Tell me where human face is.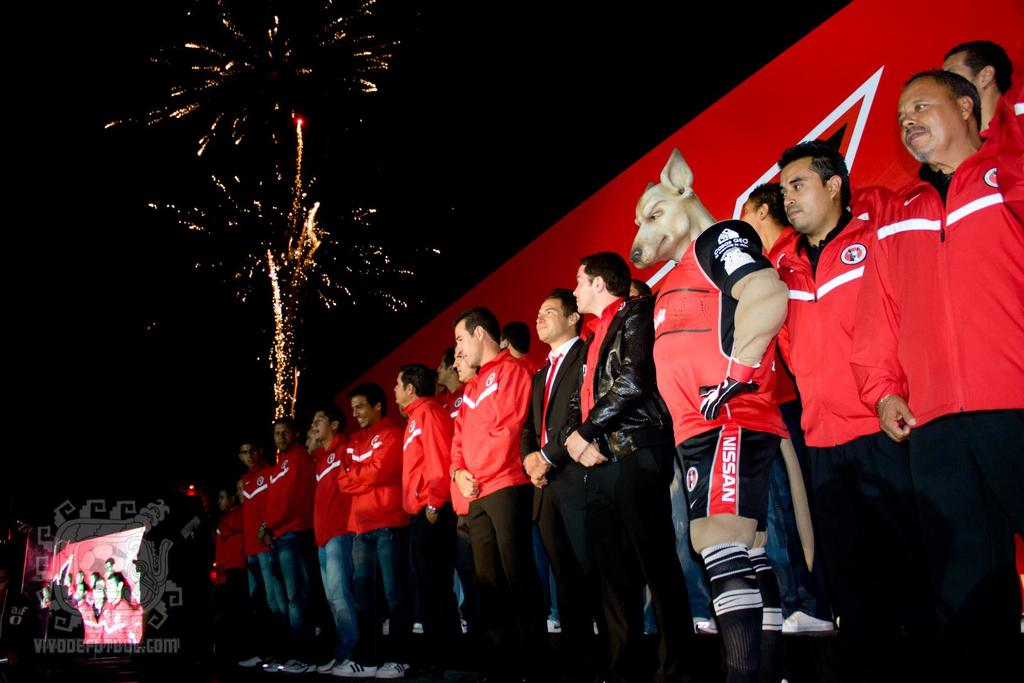
human face is at left=91, top=582, right=102, bottom=602.
